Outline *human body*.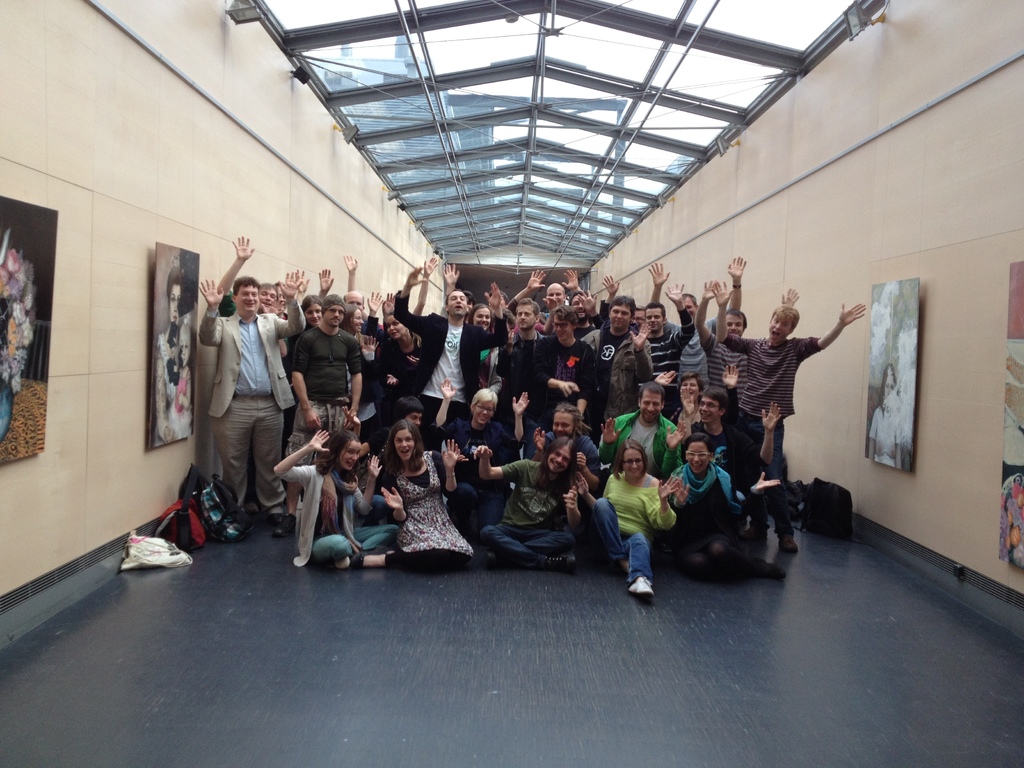
Outline: <bbox>180, 251, 280, 538</bbox>.
